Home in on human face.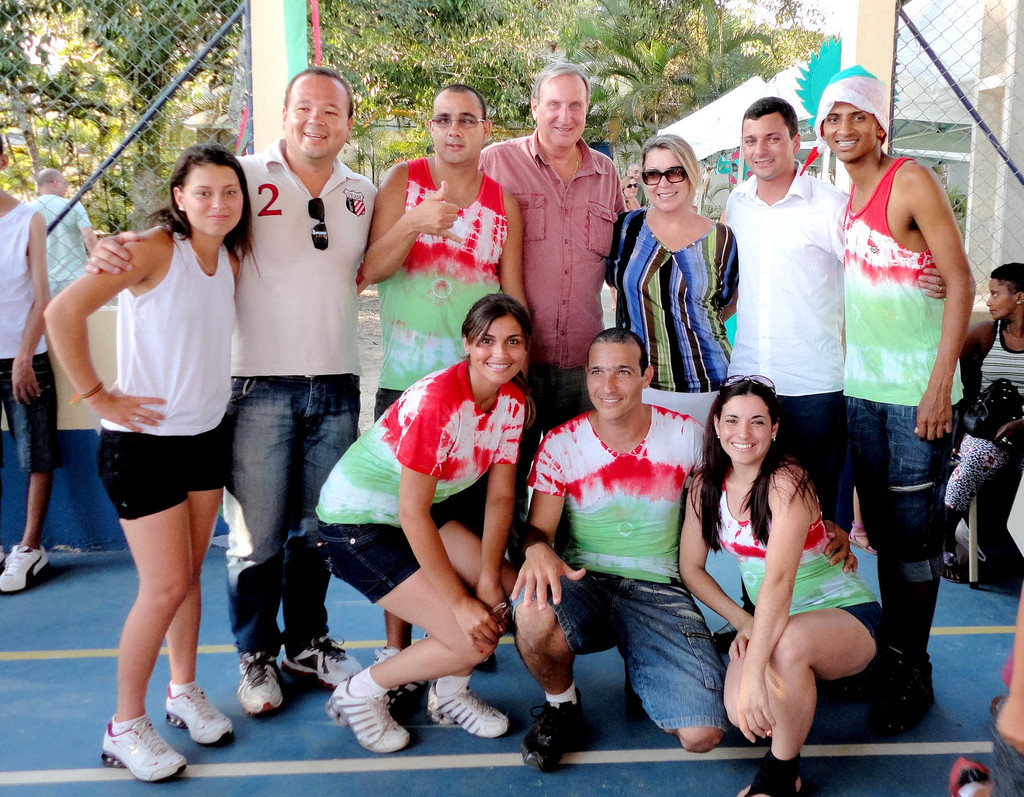
Homed in at [x1=644, y1=149, x2=688, y2=213].
